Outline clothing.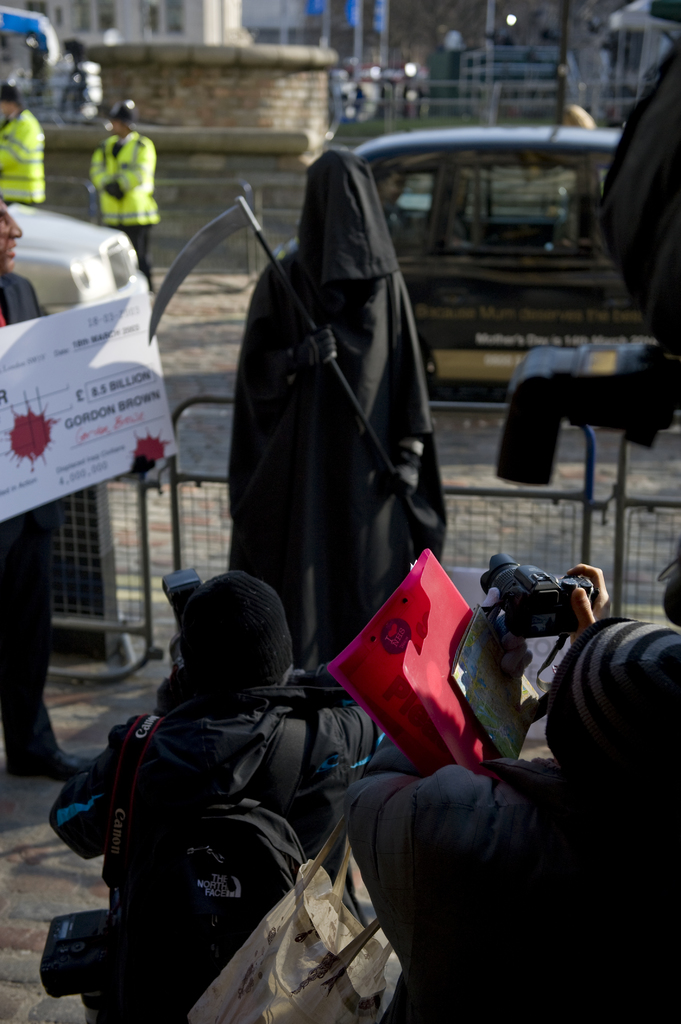
Outline: bbox=(0, 500, 64, 762).
